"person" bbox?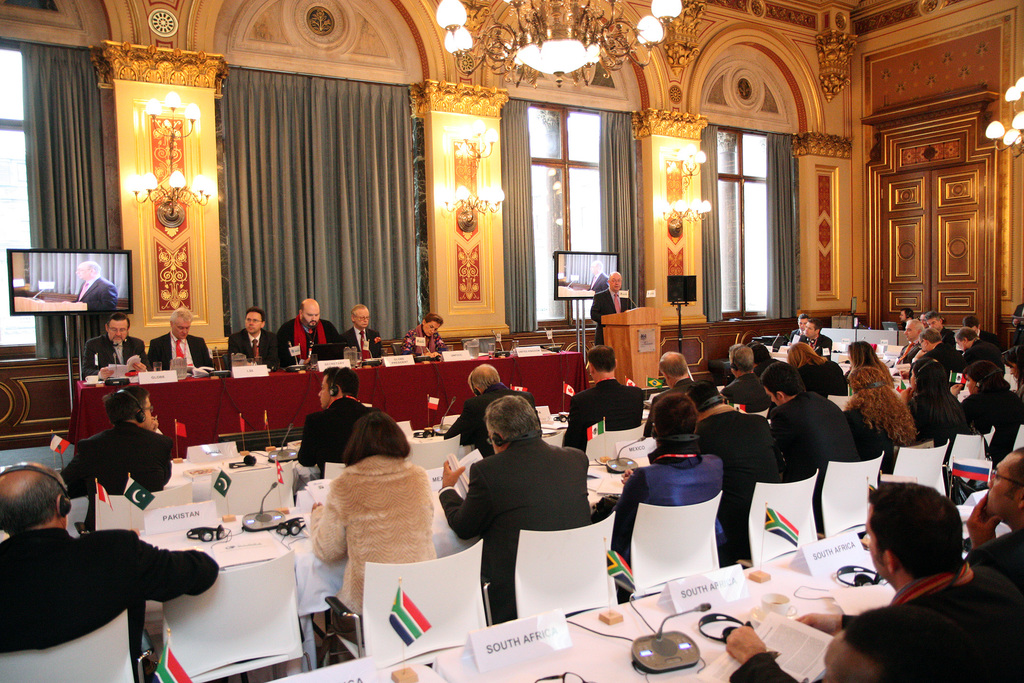
(x1=448, y1=360, x2=538, y2=458)
